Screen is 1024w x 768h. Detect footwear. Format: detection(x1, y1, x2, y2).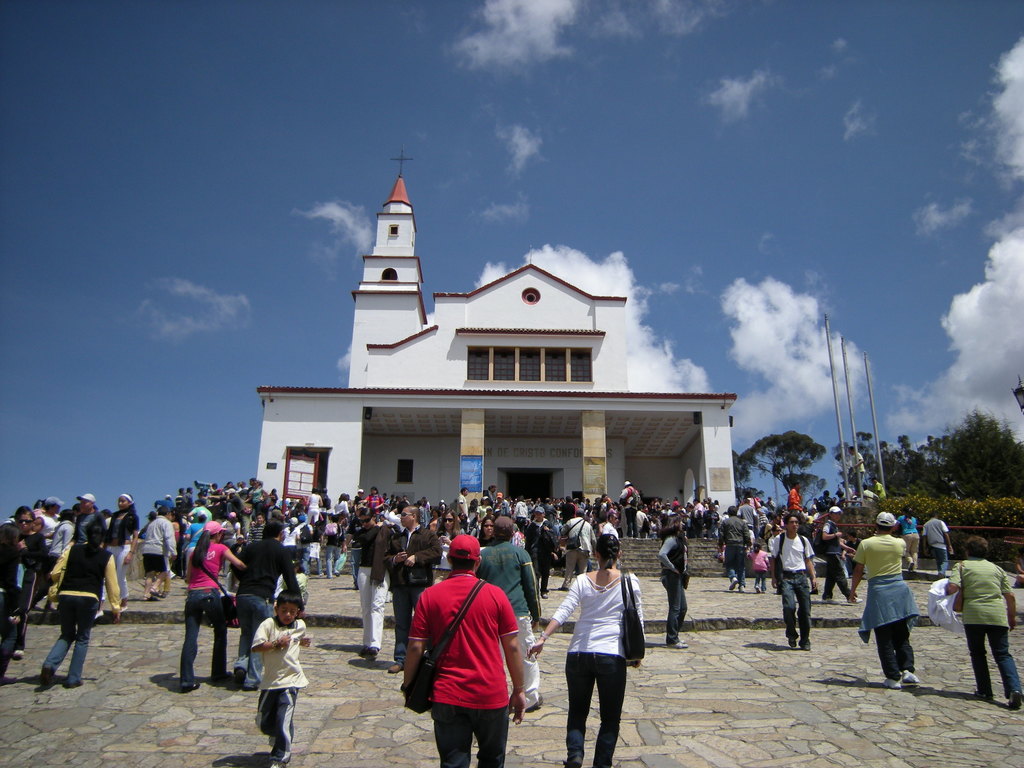
detection(116, 602, 127, 614).
